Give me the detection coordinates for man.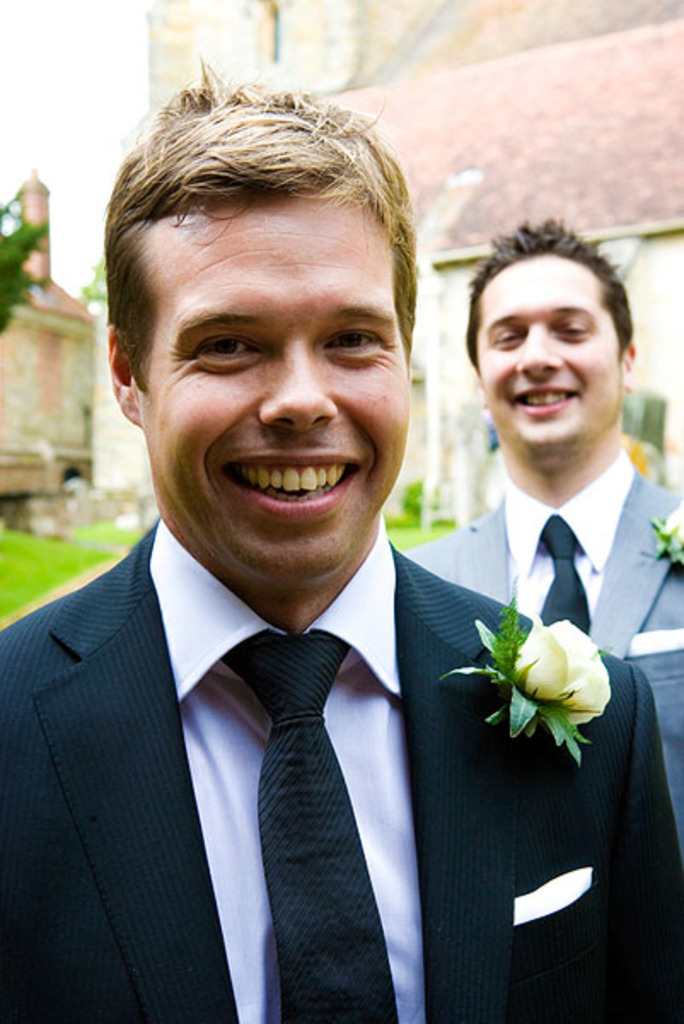
[0, 55, 672, 1022].
